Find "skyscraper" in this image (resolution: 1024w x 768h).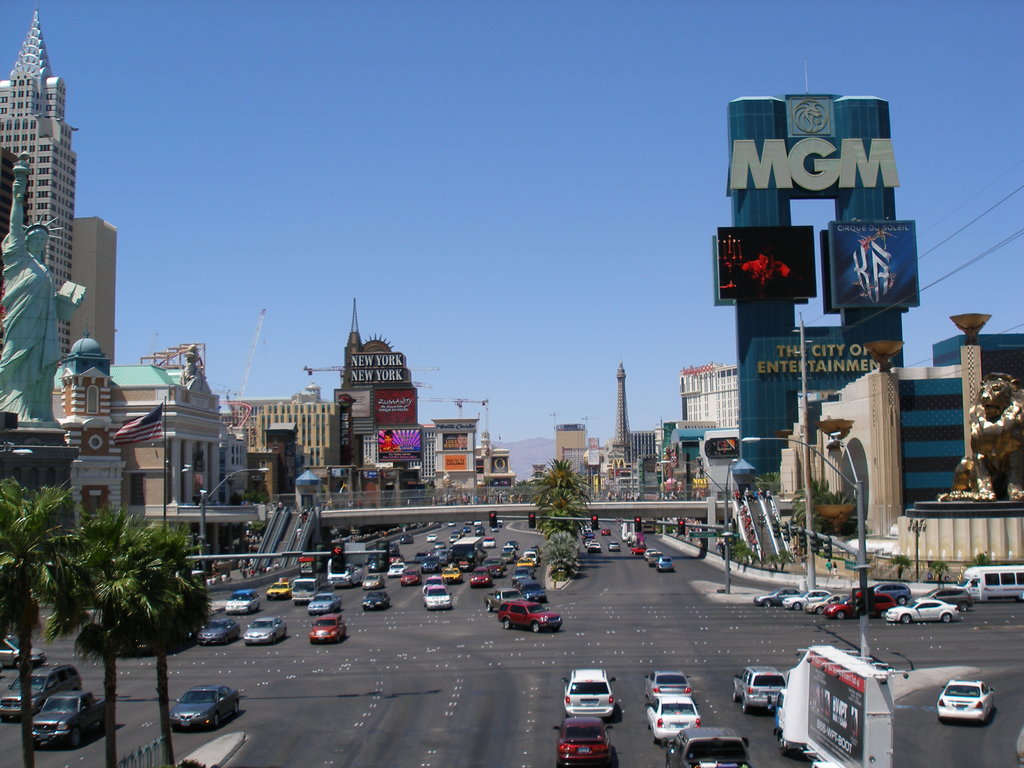
box(0, 8, 80, 362).
